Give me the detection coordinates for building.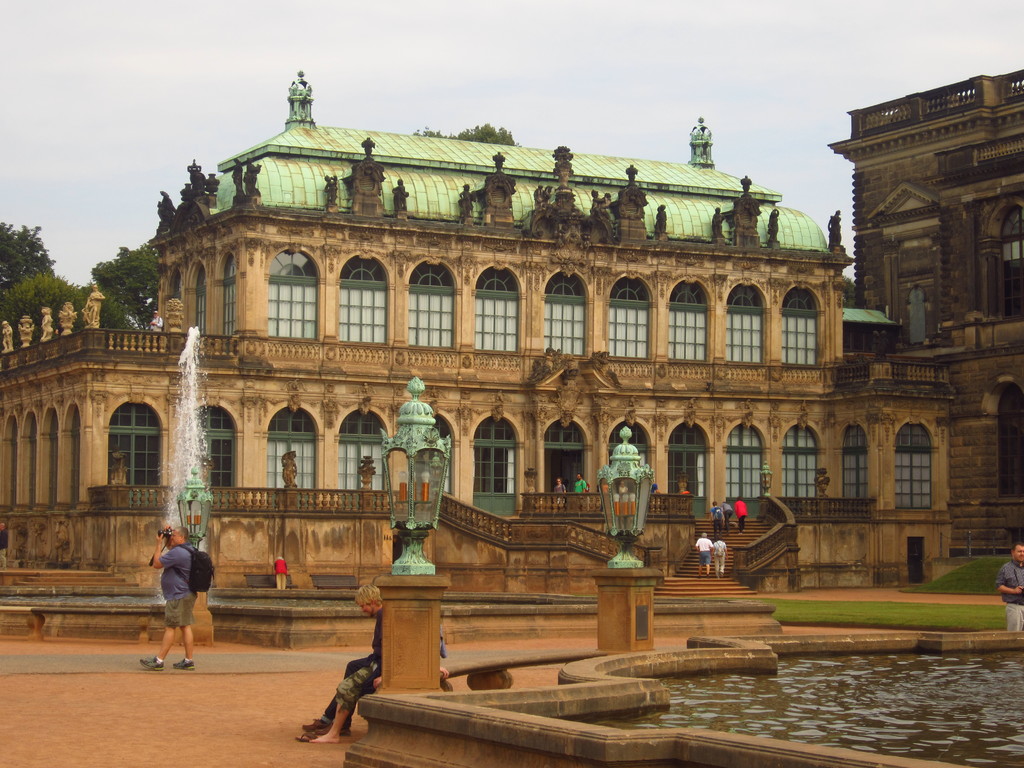
select_region(0, 73, 952, 593).
